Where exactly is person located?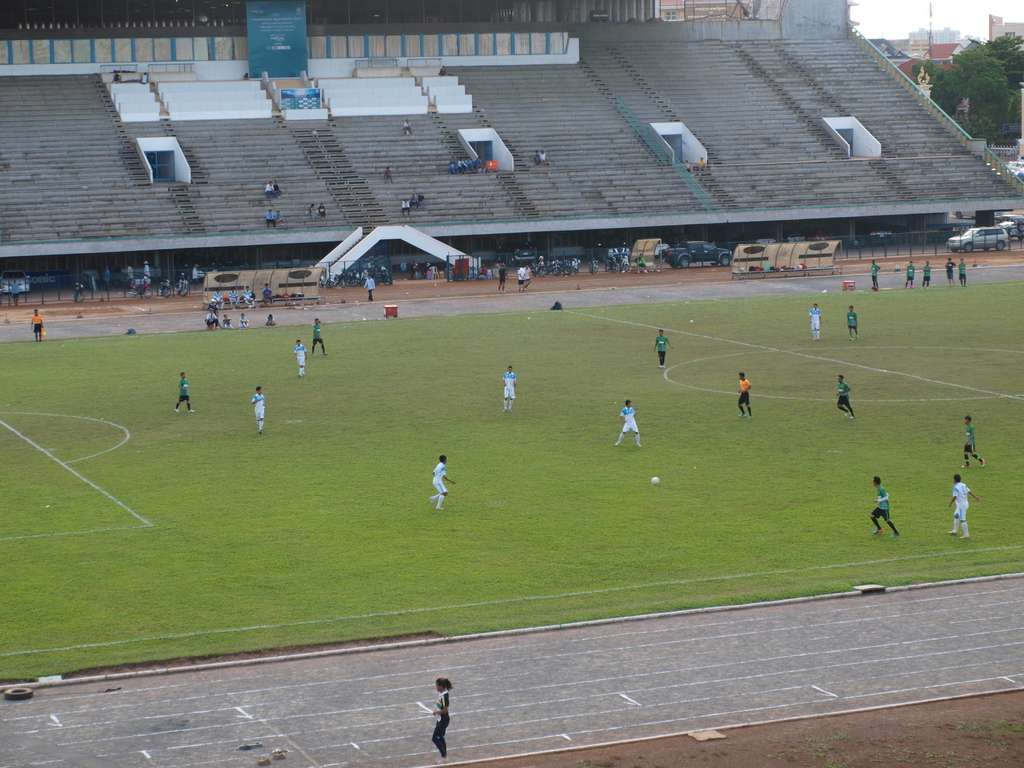
Its bounding box is locate(429, 450, 459, 513).
